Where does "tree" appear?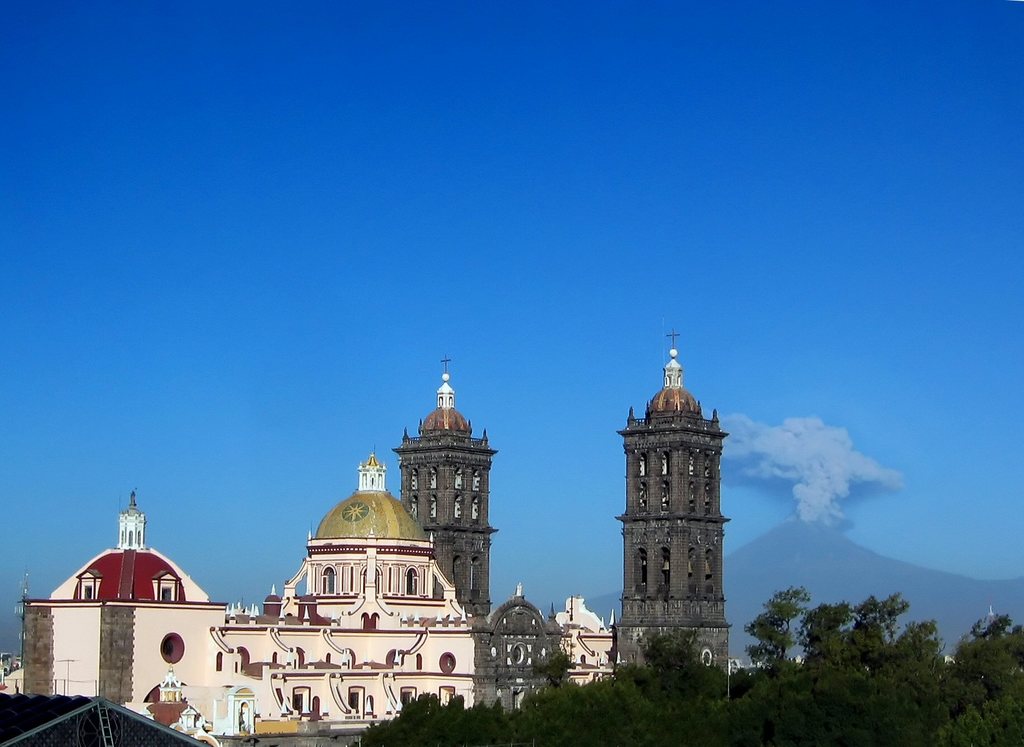
Appears at bbox=(509, 638, 709, 746).
